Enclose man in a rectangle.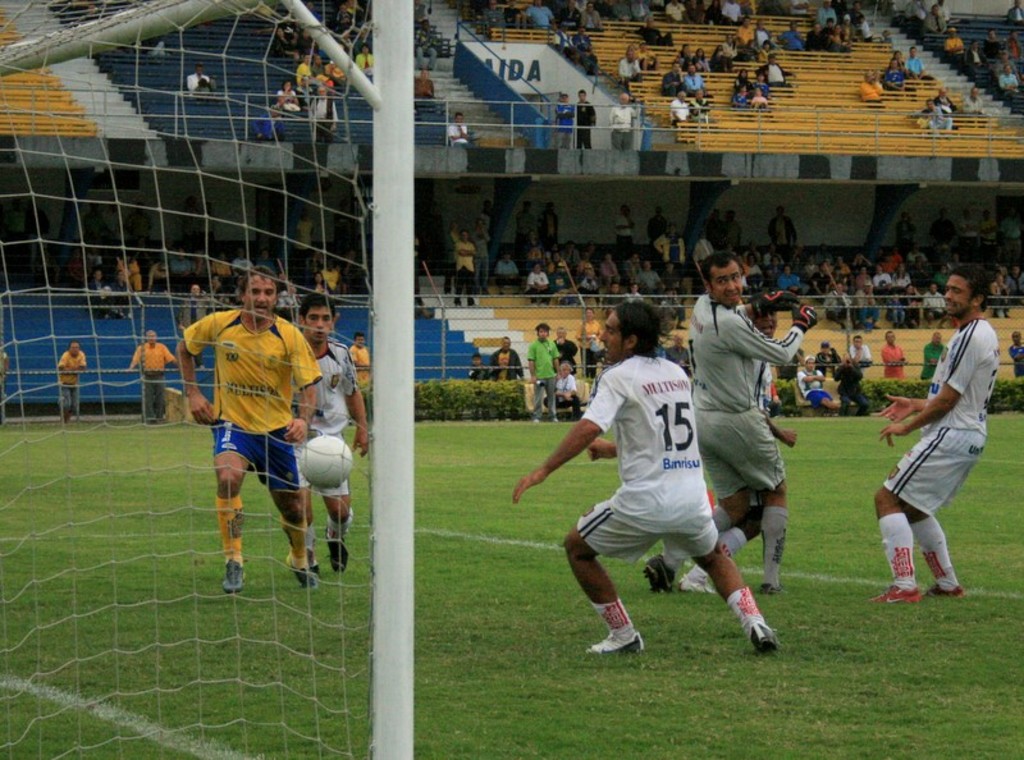
{"x1": 934, "y1": 0, "x2": 957, "y2": 24}.
